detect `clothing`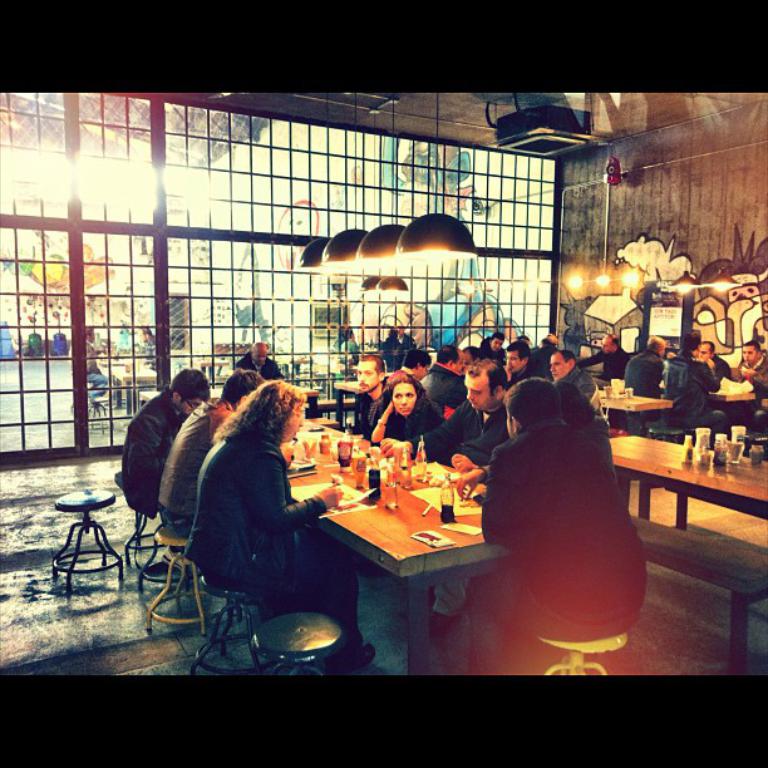
420 395 509 468
